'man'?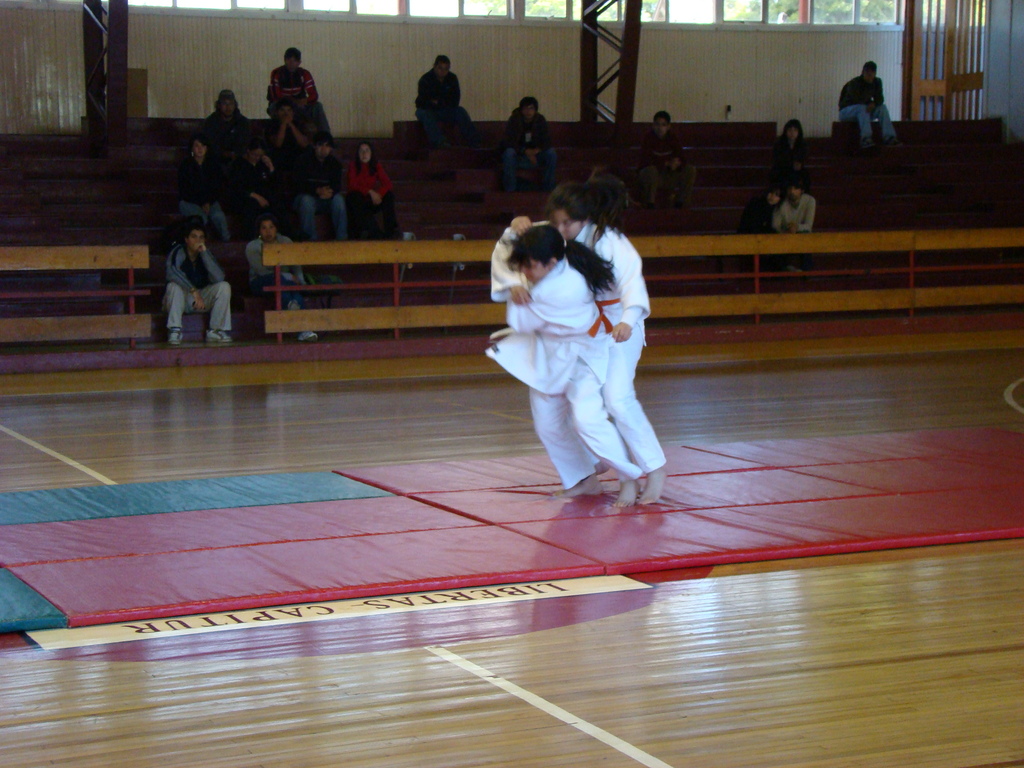
select_region(775, 179, 816, 268)
